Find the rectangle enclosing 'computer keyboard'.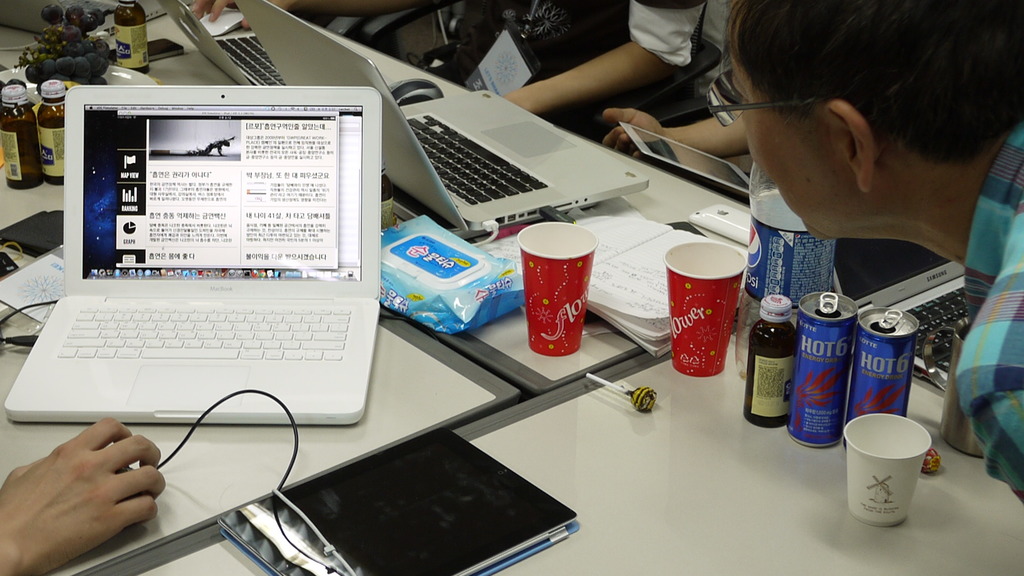
region(211, 31, 286, 88).
